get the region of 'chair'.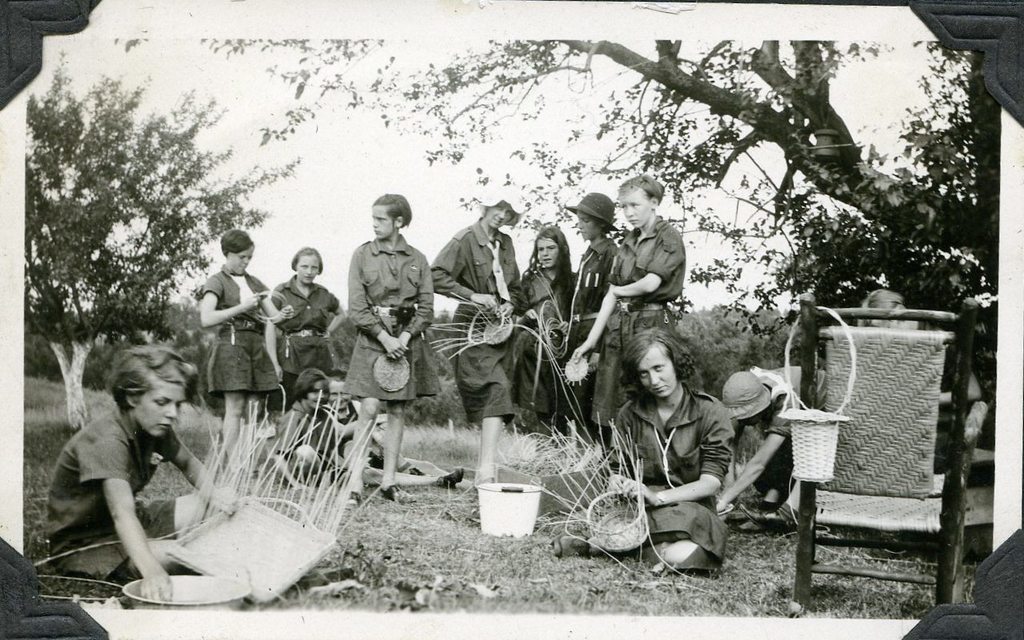
770, 310, 988, 618.
